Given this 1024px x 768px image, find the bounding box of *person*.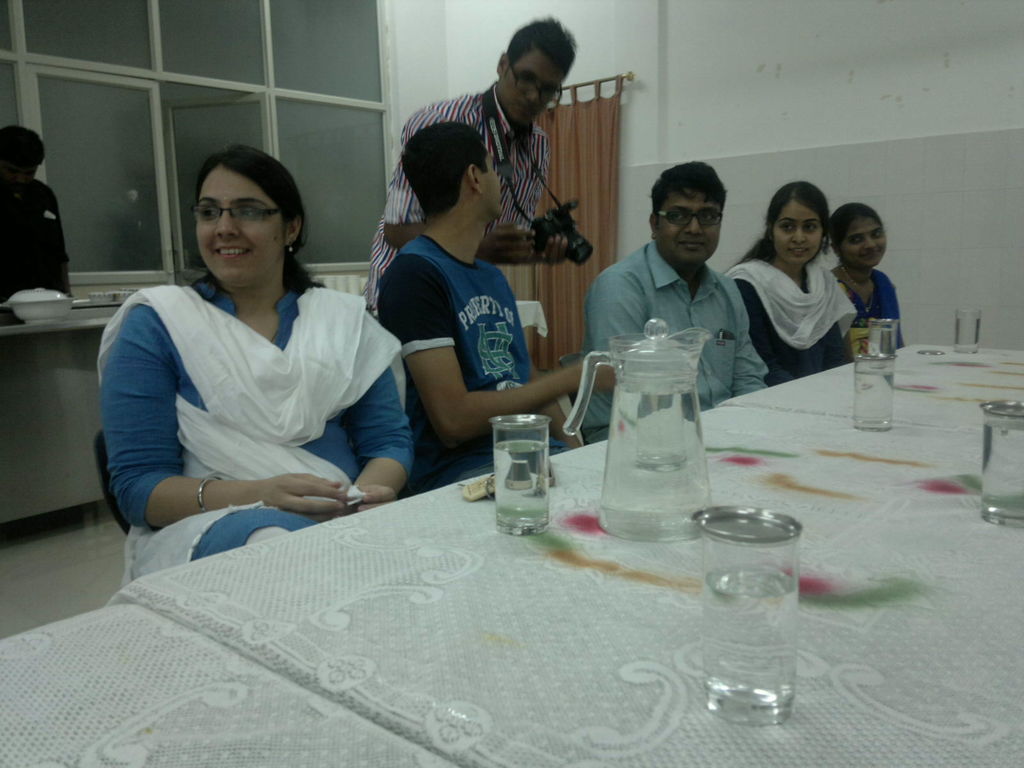
<box>380,122,627,494</box>.
